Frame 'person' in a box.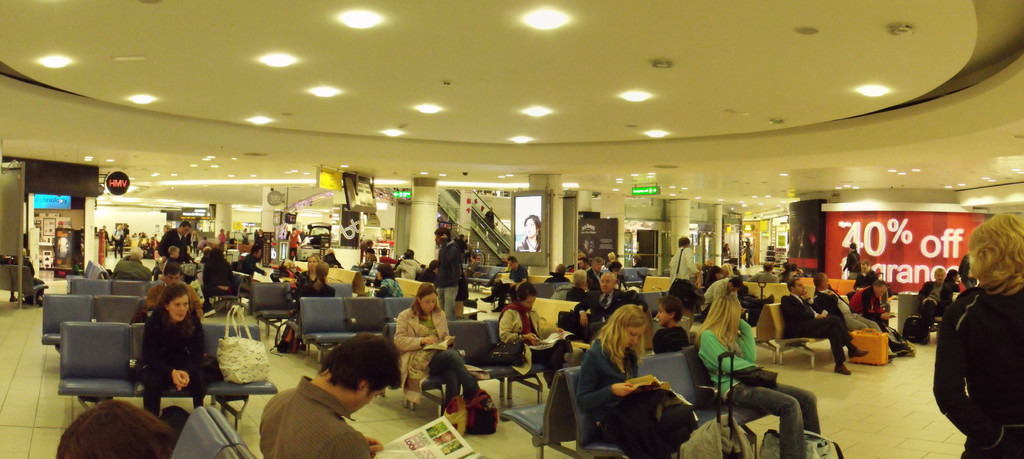
[left=192, top=227, right=199, bottom=252].
